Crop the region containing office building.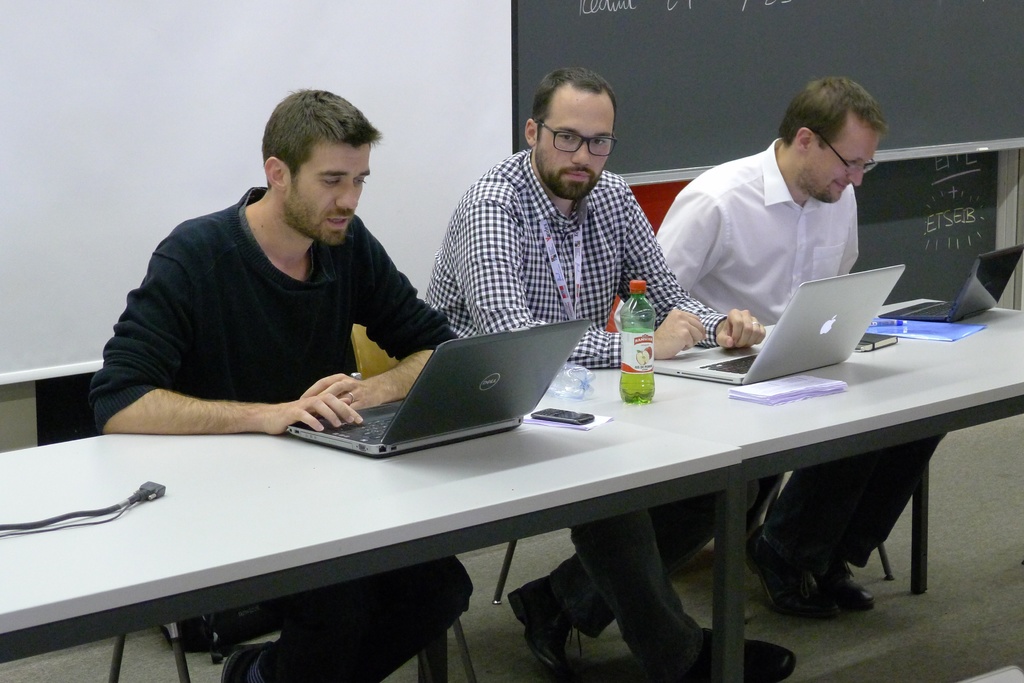
Crop region: bbox=[50, 37, 984, 611].
